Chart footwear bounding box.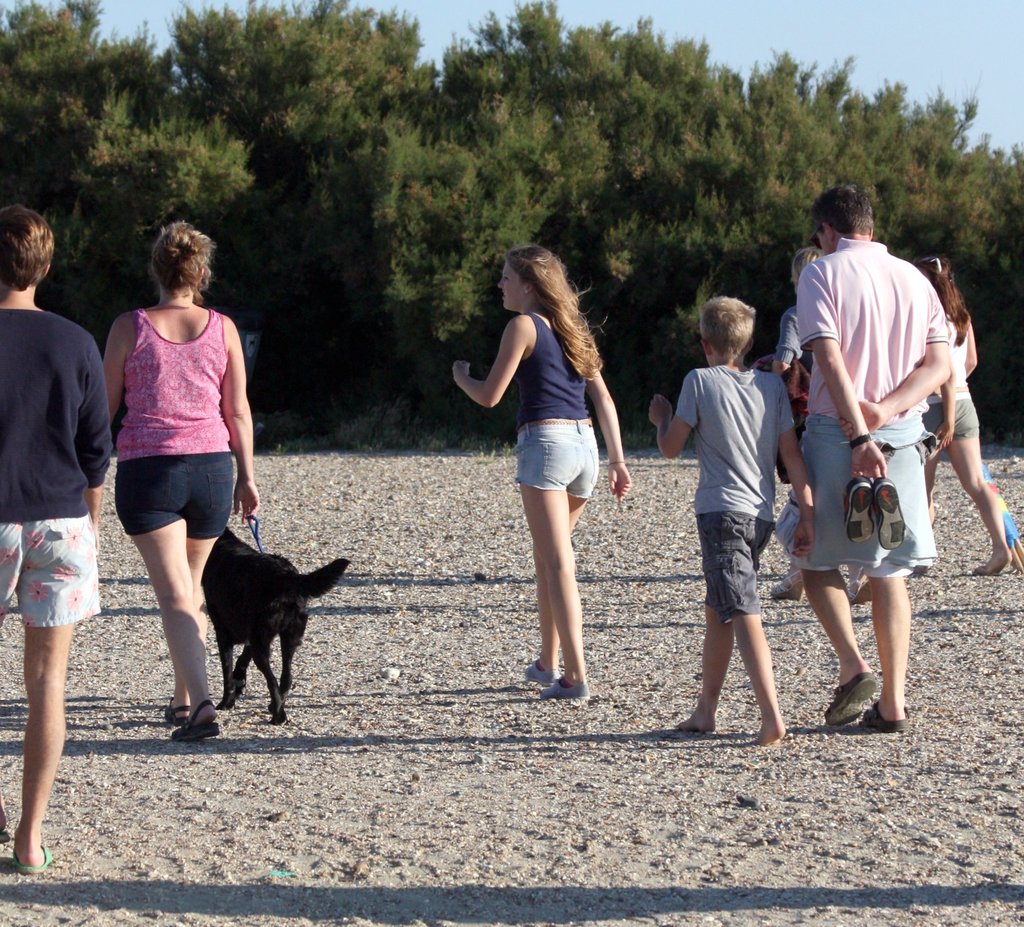
Charted: BBox(8, 843, 51, 876).
